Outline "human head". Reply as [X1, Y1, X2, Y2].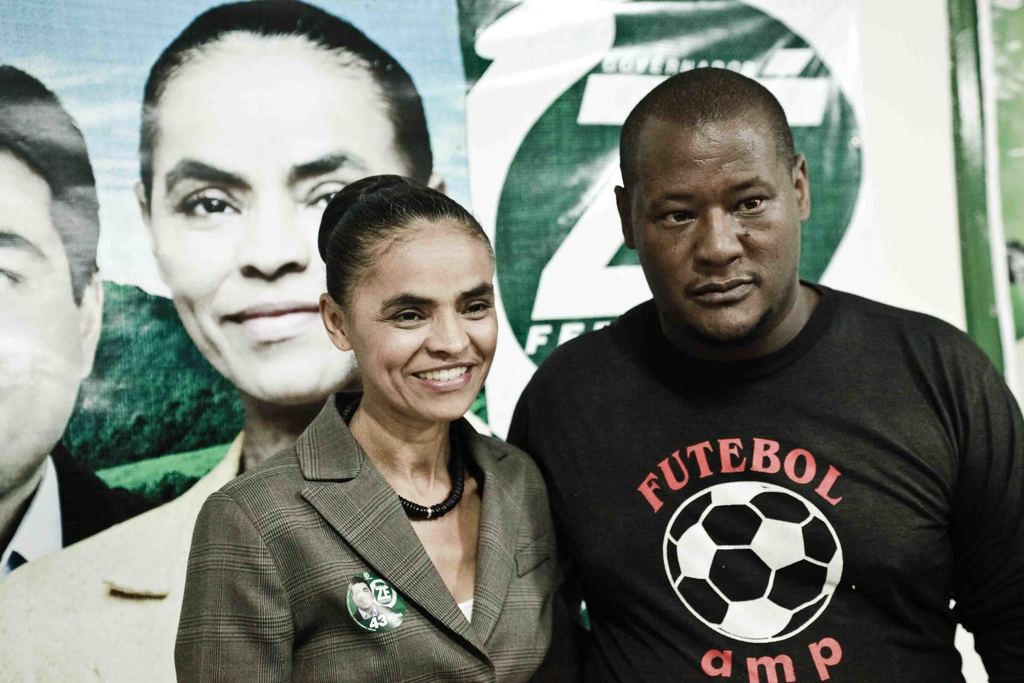
[0, 63, 103, 501].
